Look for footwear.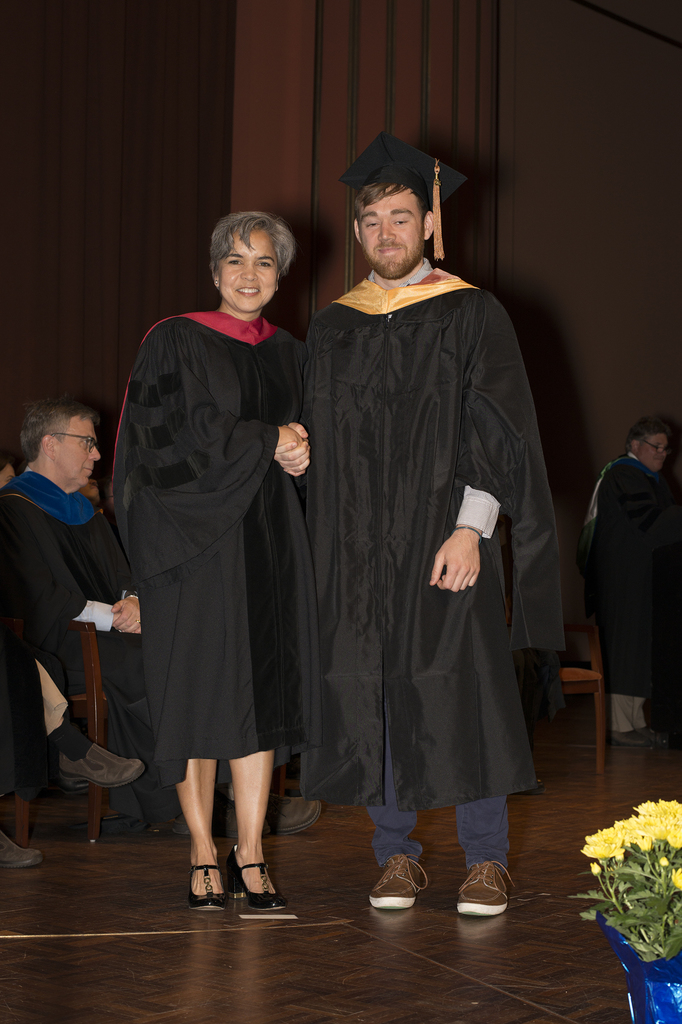
Found: {"left": 183, "top": 858, "right": 230, "bottom": 917}.
